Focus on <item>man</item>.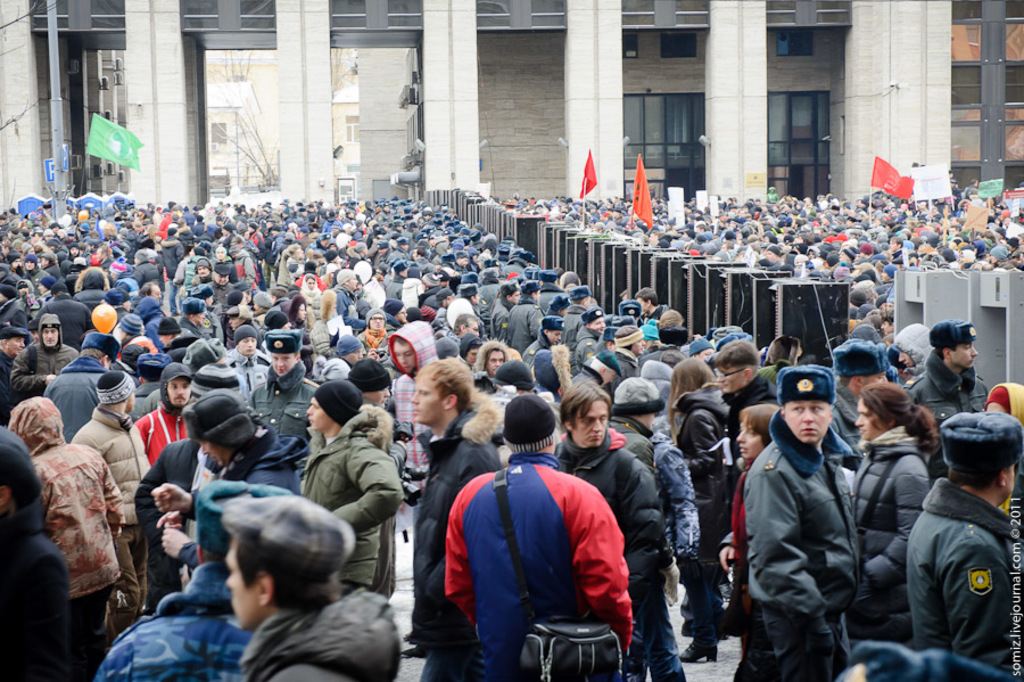
Focused at l=306, t=380, r=403, b=608.
